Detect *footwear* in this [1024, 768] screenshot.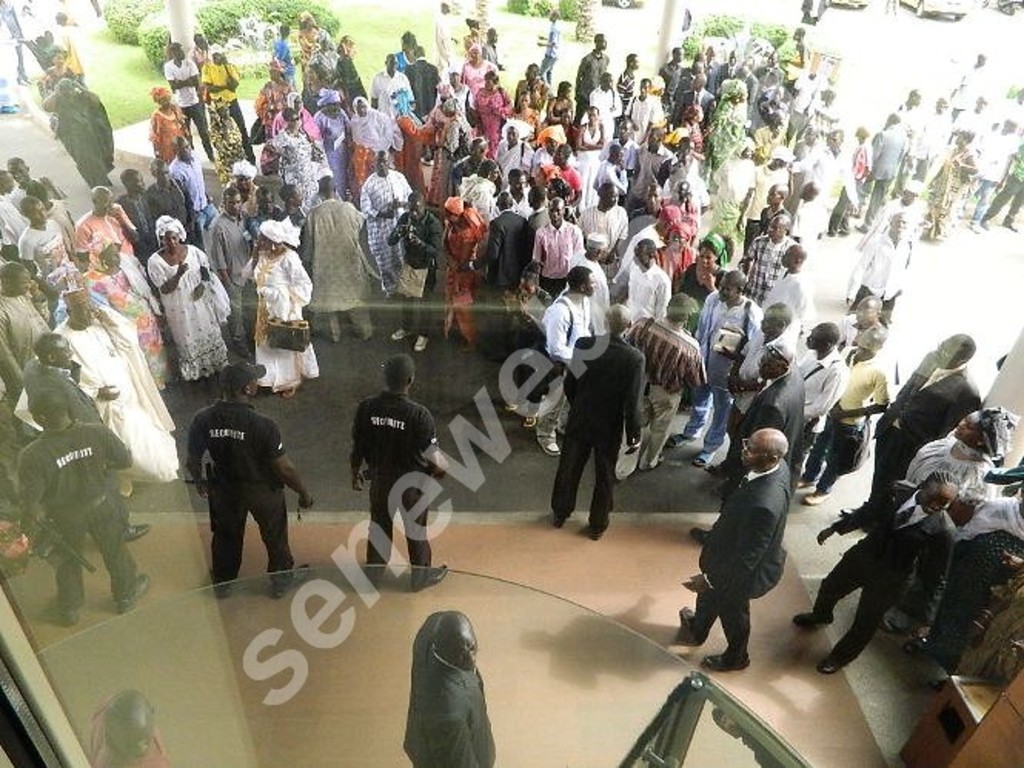
Detection: x1=55 y1=611 x2=80 y2=628.
